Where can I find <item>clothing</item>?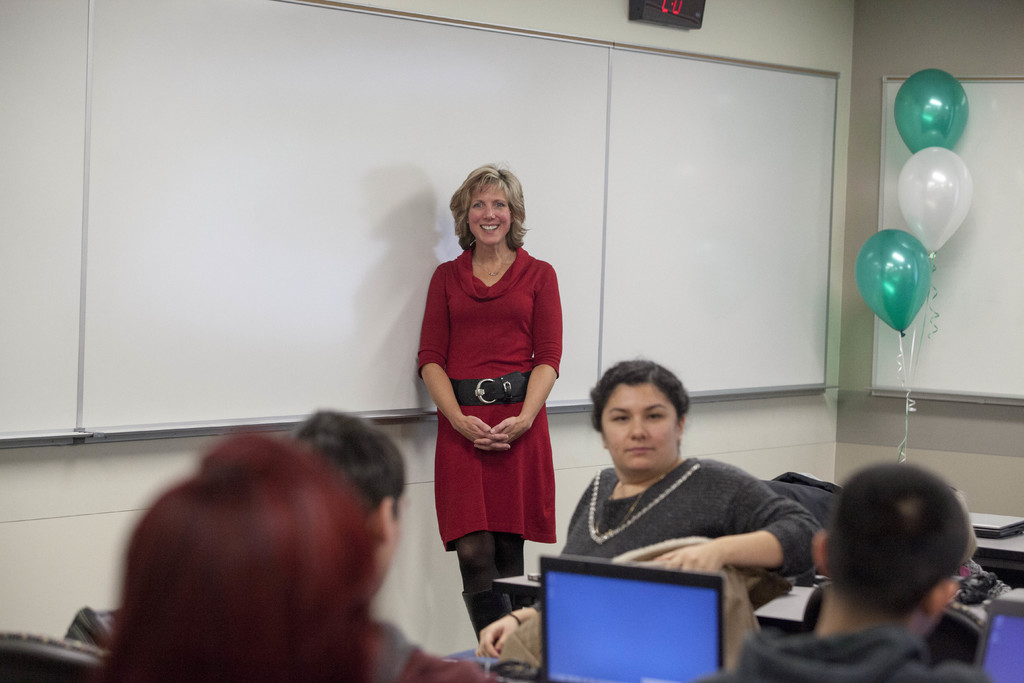
You can find it at bbox(698, 627, 983, 682).
